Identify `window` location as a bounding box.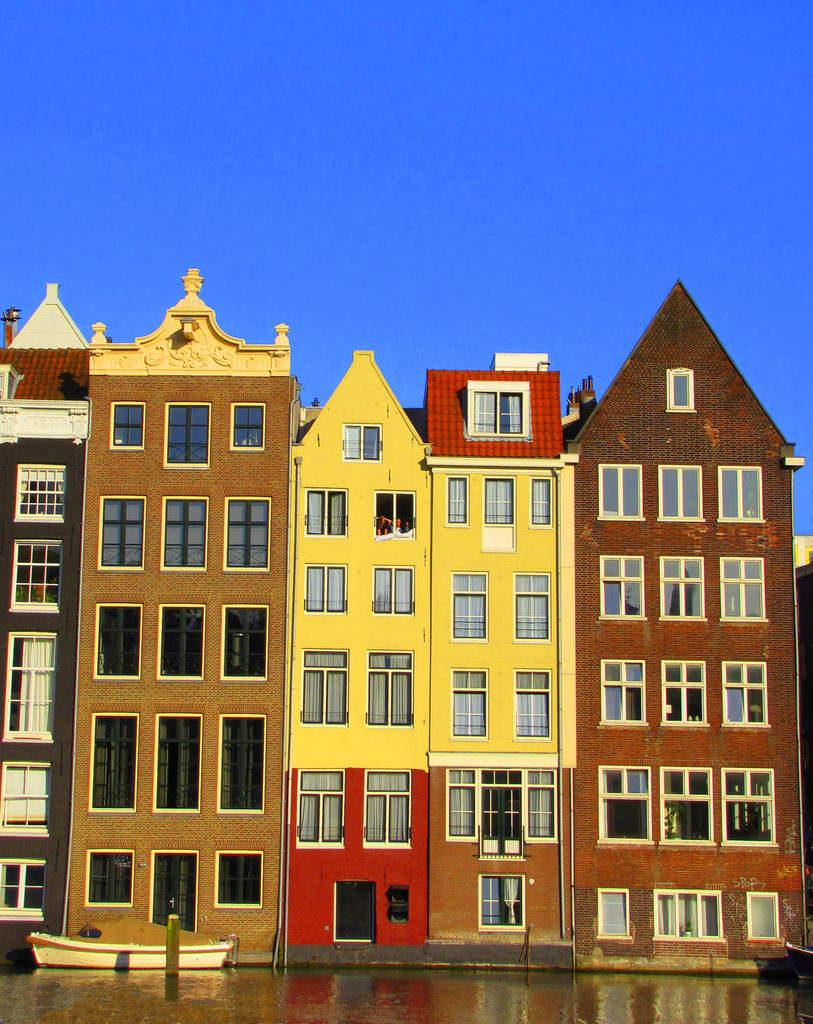
[x1=595, y1=659, x2=653, y2=730].
